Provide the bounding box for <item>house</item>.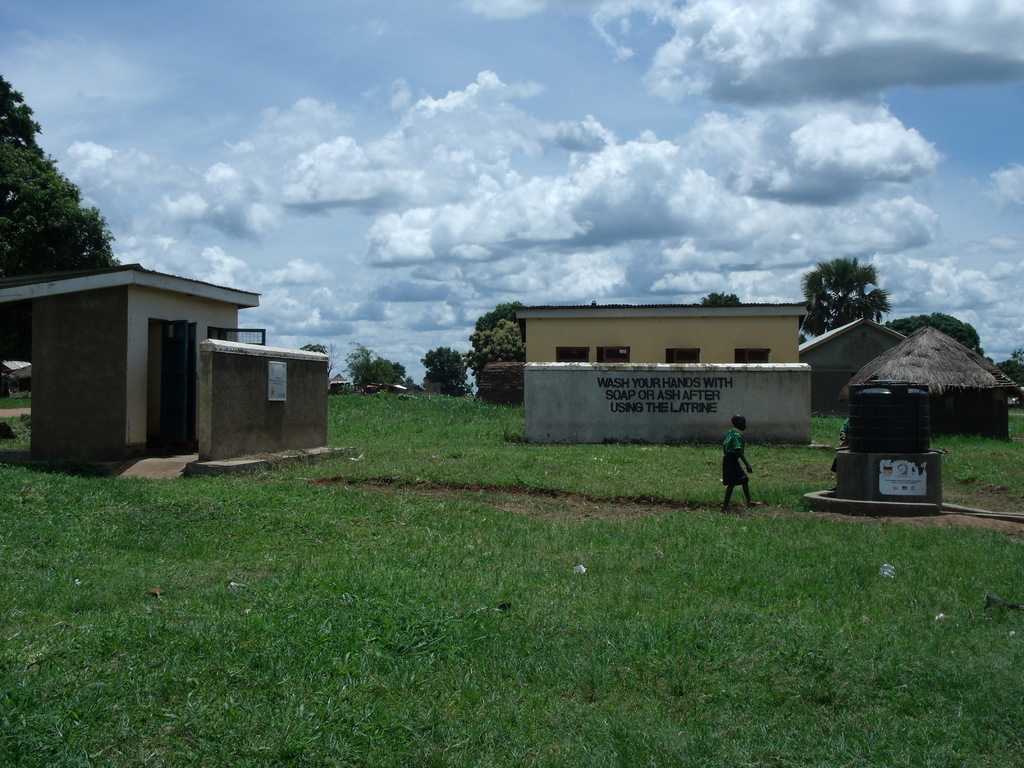
<box>838,319,1018,436</box>.
